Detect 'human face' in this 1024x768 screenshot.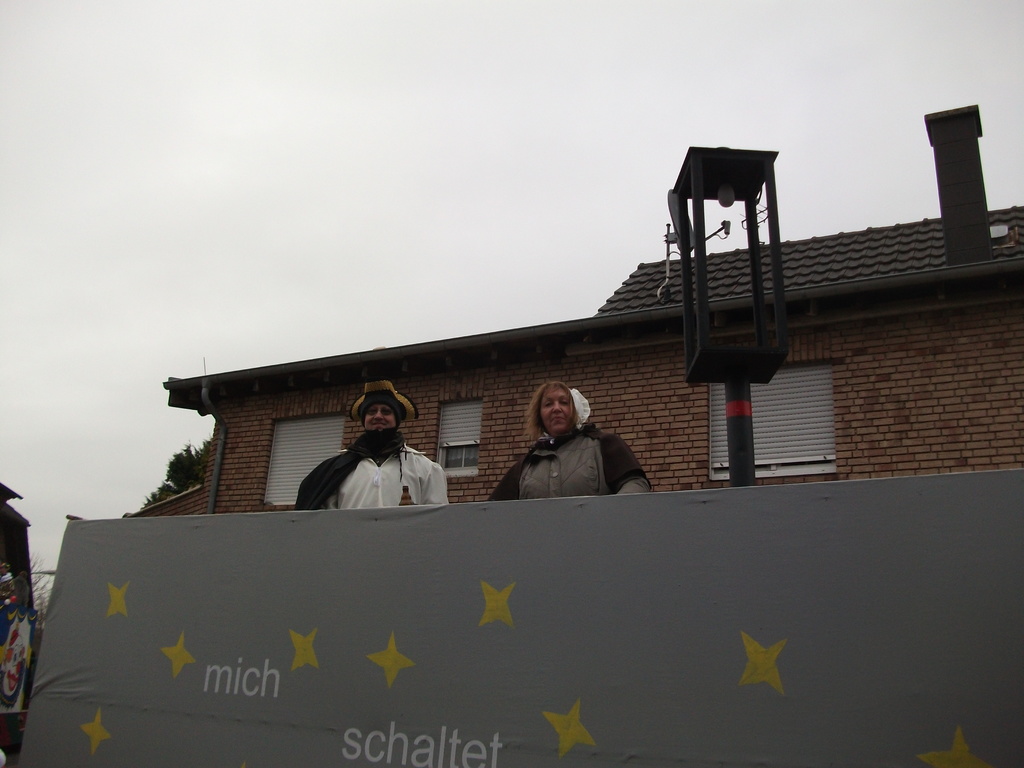
Detection: bbox=(538, 384, 571, 429).
